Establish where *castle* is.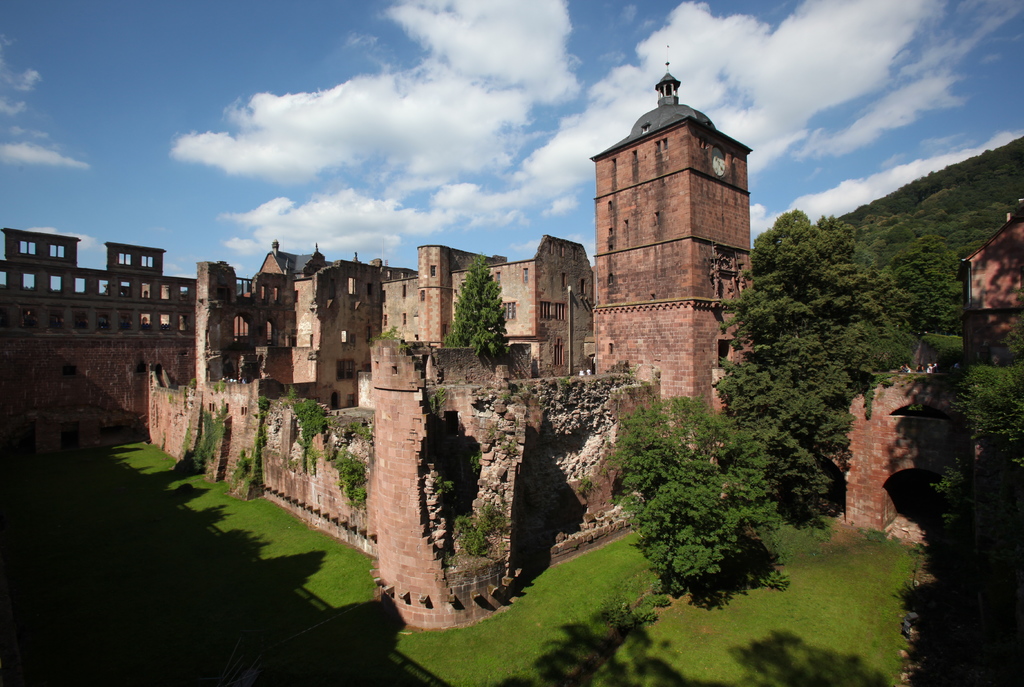
Established at <box>0,44,1023,633</box>.
